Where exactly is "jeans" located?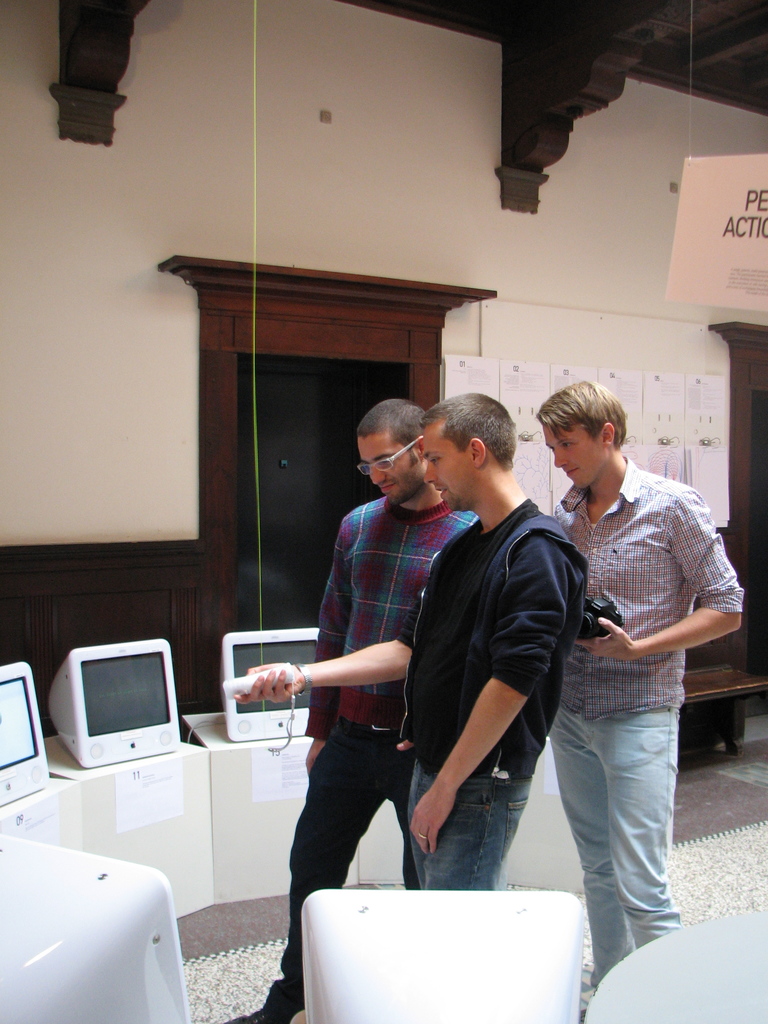
Its bounding box is [404,772,531,890].
